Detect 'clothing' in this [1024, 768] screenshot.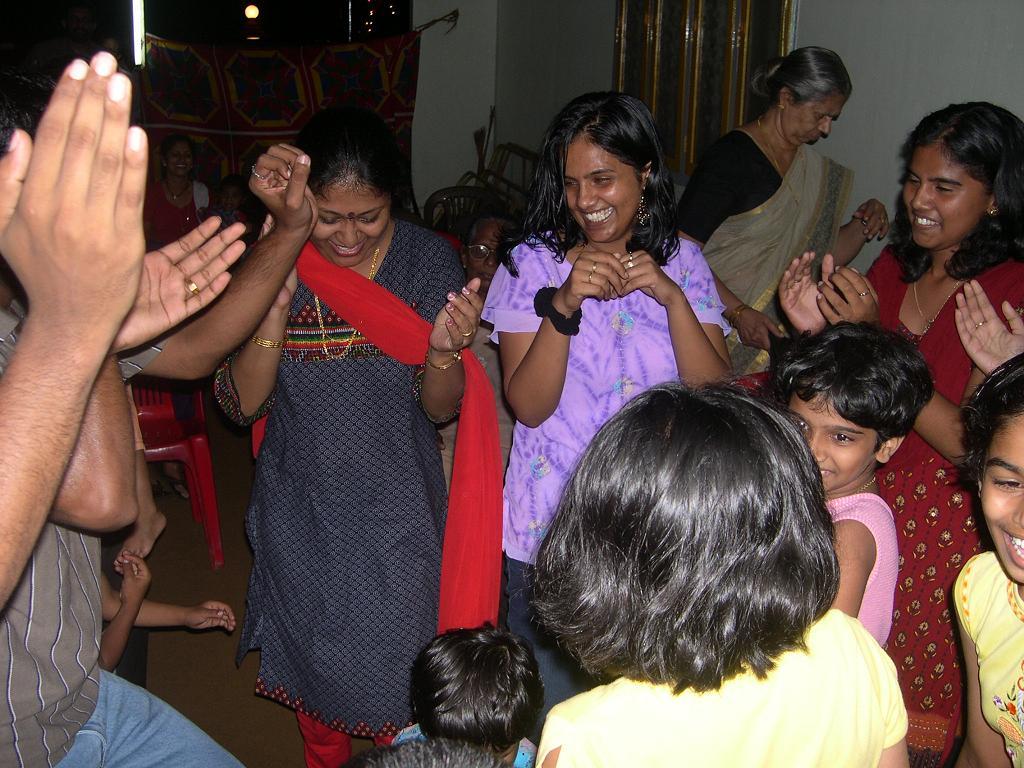
Detection: (249,239,501,632).
